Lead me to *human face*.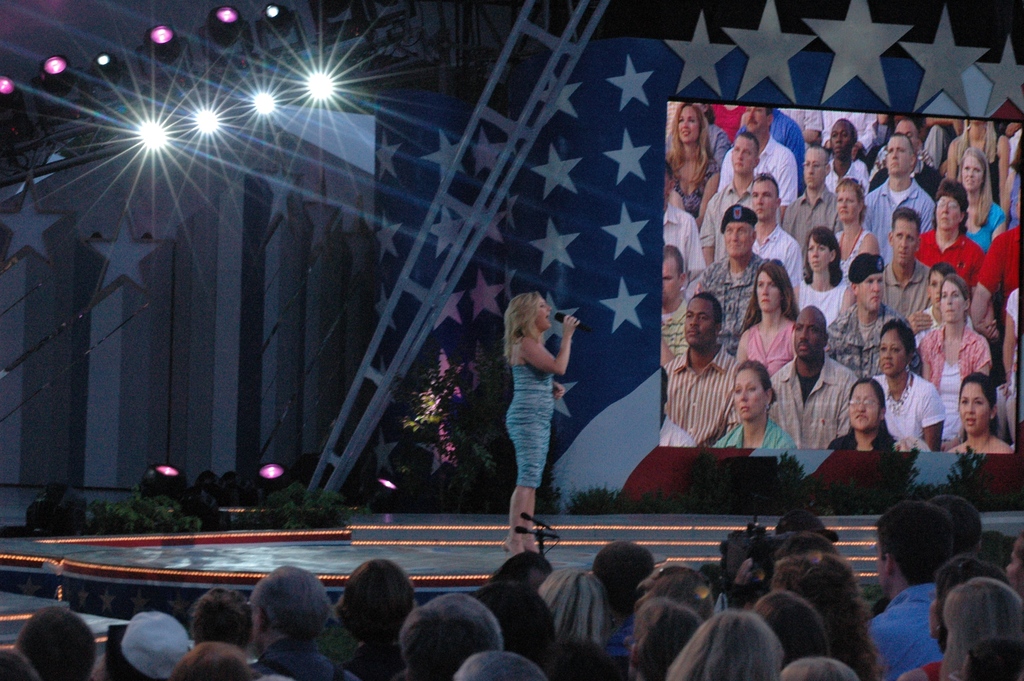
Lead to bbox=[732, 139, 754, 173].
